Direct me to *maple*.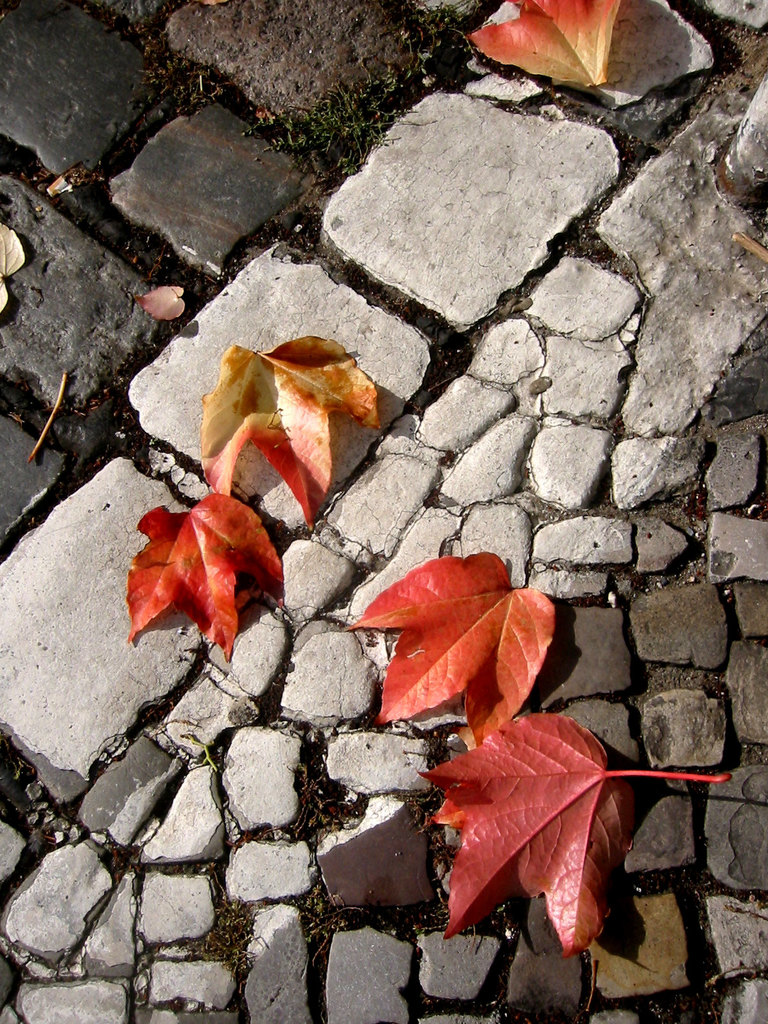
Direction: [left=388, top=664, right=704, bottom=937].
